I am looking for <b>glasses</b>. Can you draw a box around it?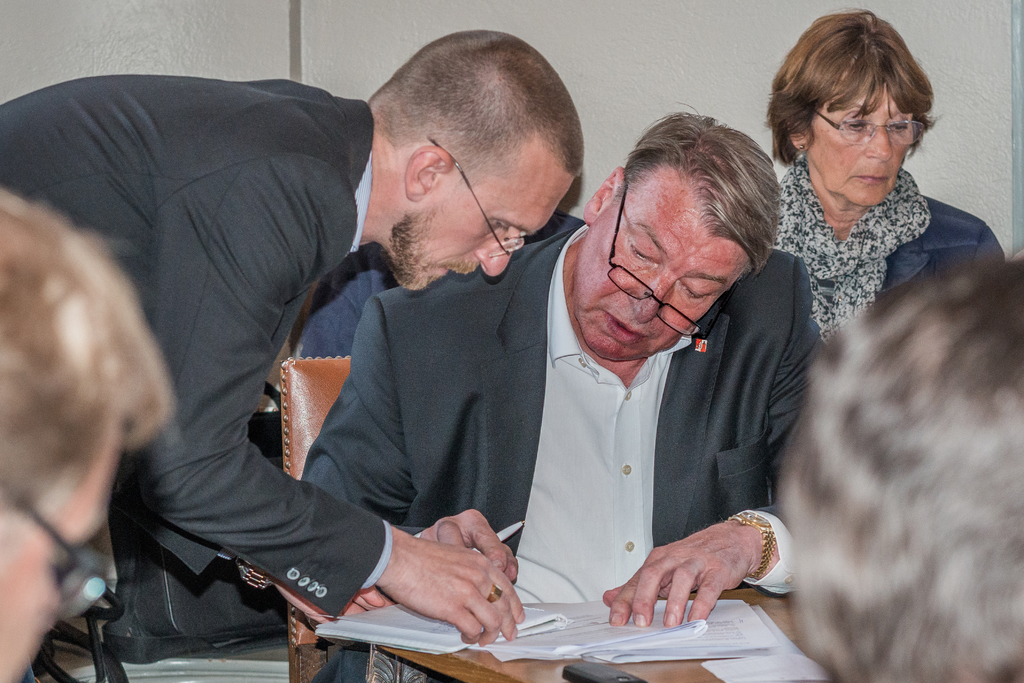
Sure, the bounding box is {"left": 429, "top": 139, "right": 525, "bottom": 257}.
